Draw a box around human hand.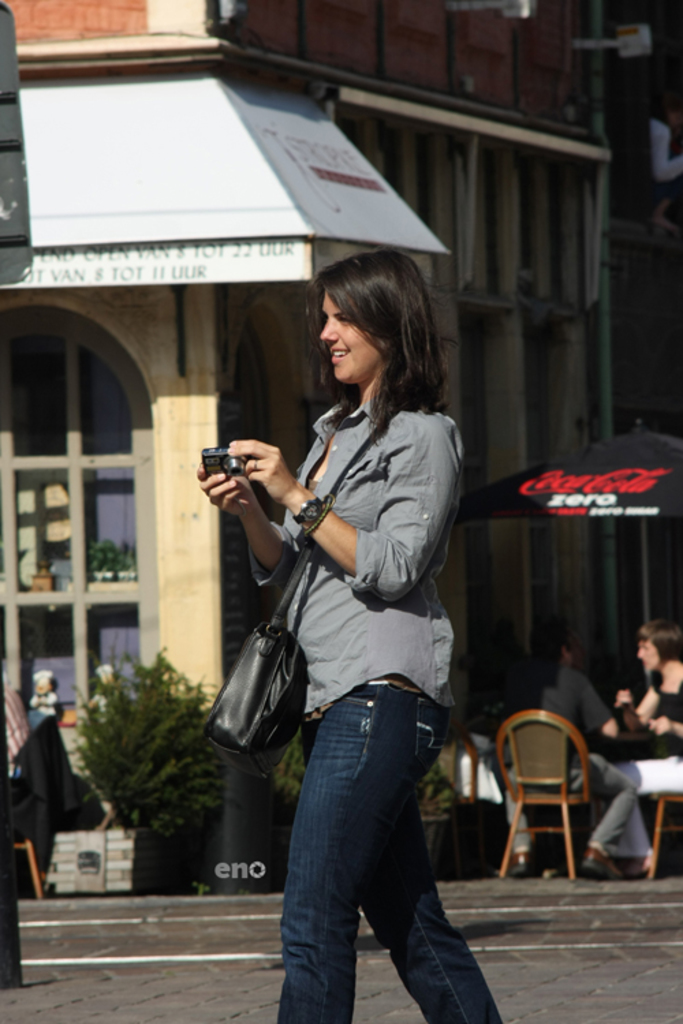
box=[646, 710, 675, 737].
